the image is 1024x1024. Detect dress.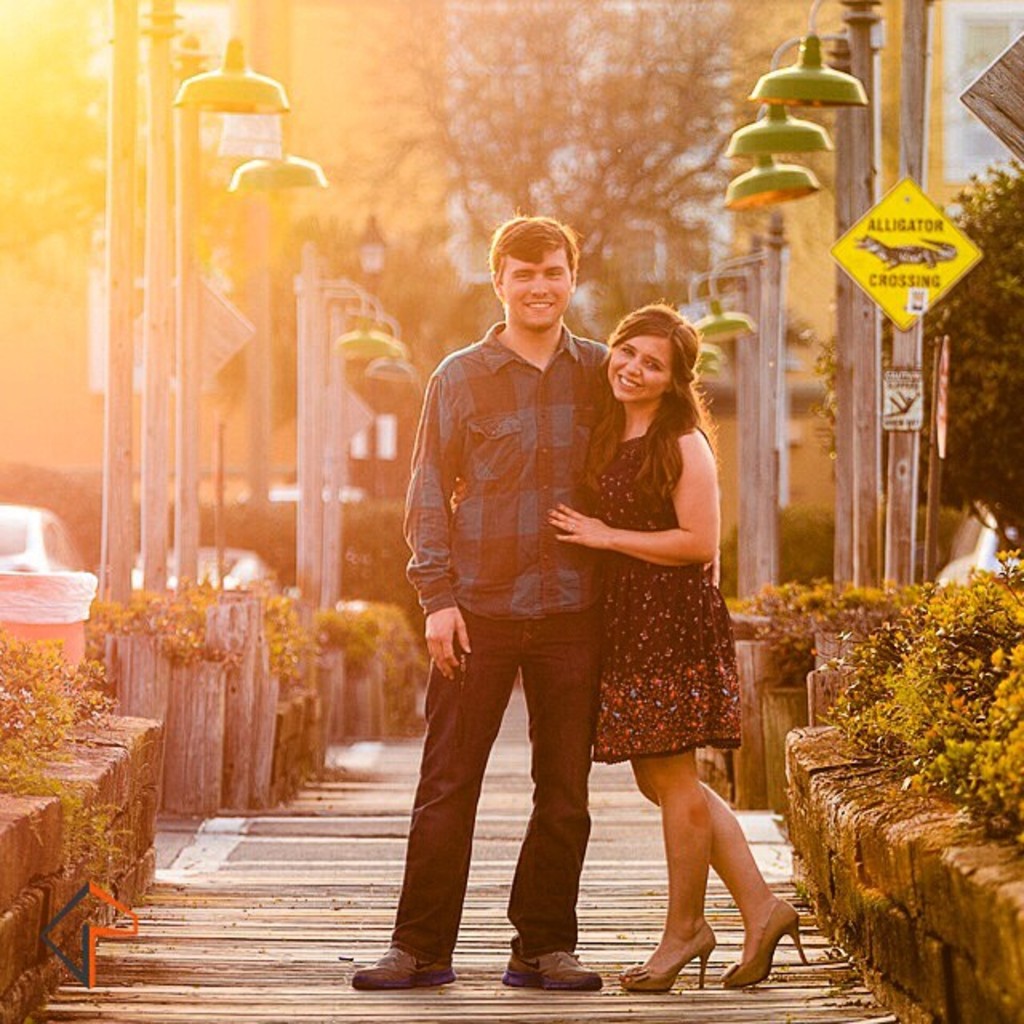
Detection: 565/403/749/795.
